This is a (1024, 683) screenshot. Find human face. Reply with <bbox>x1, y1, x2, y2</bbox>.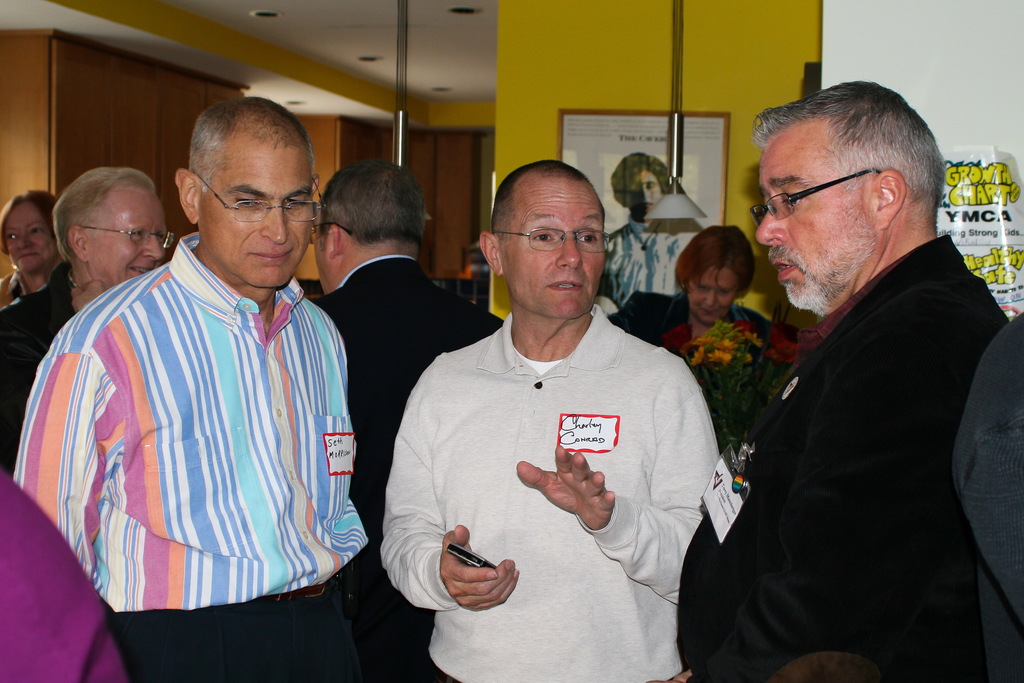
<bbox>202, 145, 317, 290</bbox>.
